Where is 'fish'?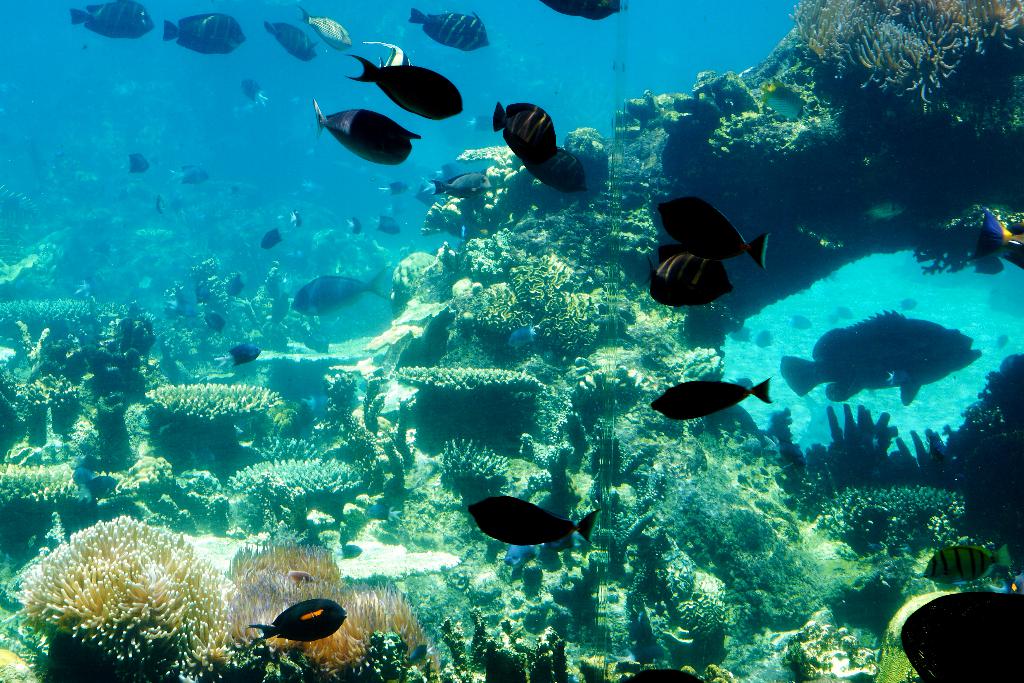
x1=354 y1=57 x2=465 y2=124.
